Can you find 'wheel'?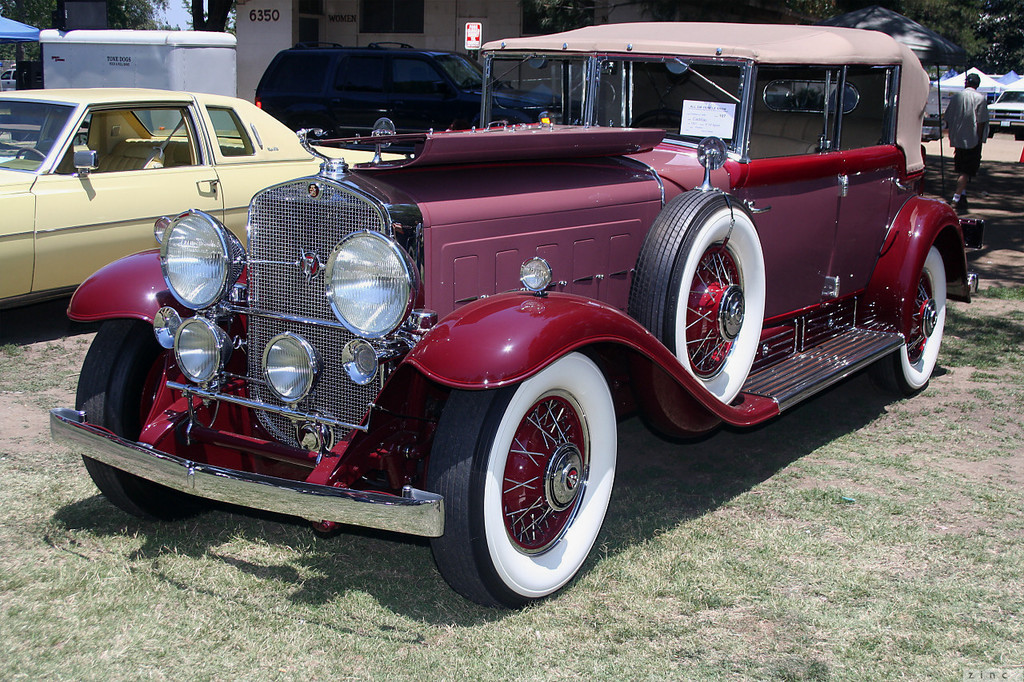
Yes, bounding box: [430,357,613,608].
